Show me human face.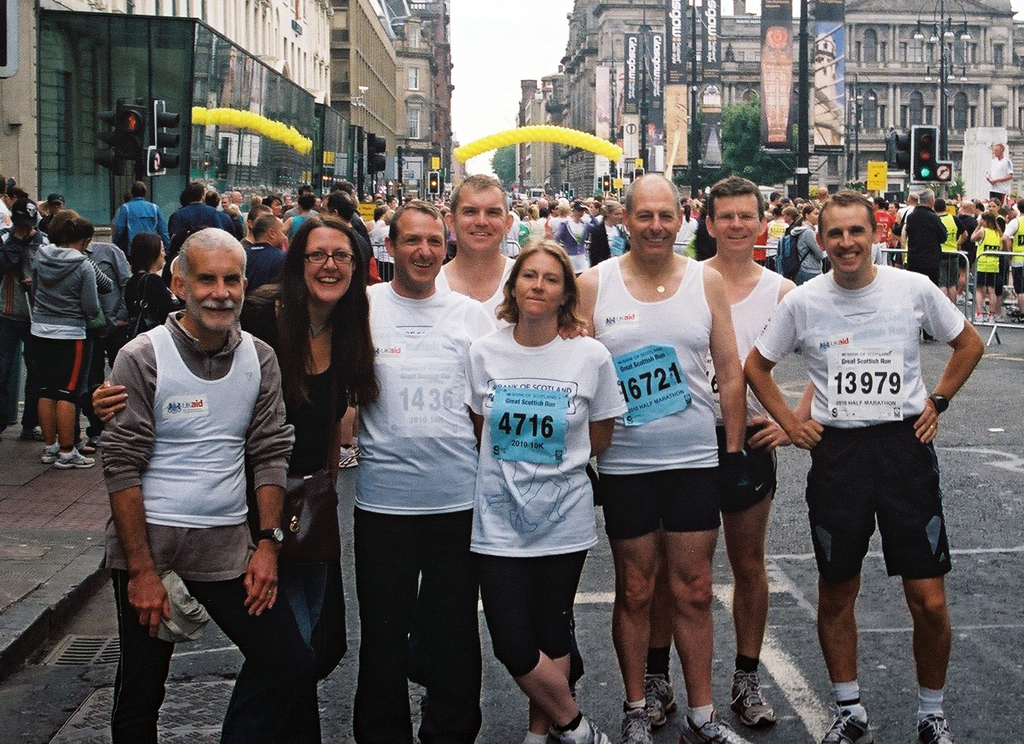
human face is here: (x1=517, y1=248, x2=566, y2=320).
